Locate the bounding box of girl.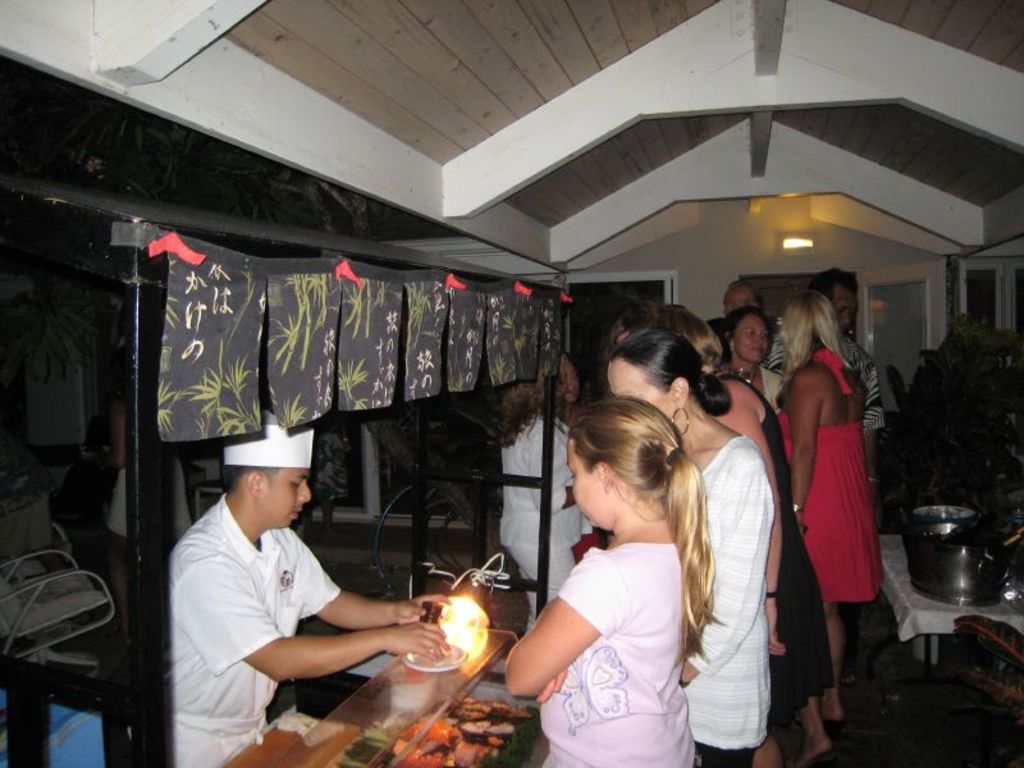
Bounding box: crop(504, 398, 712, 767).
